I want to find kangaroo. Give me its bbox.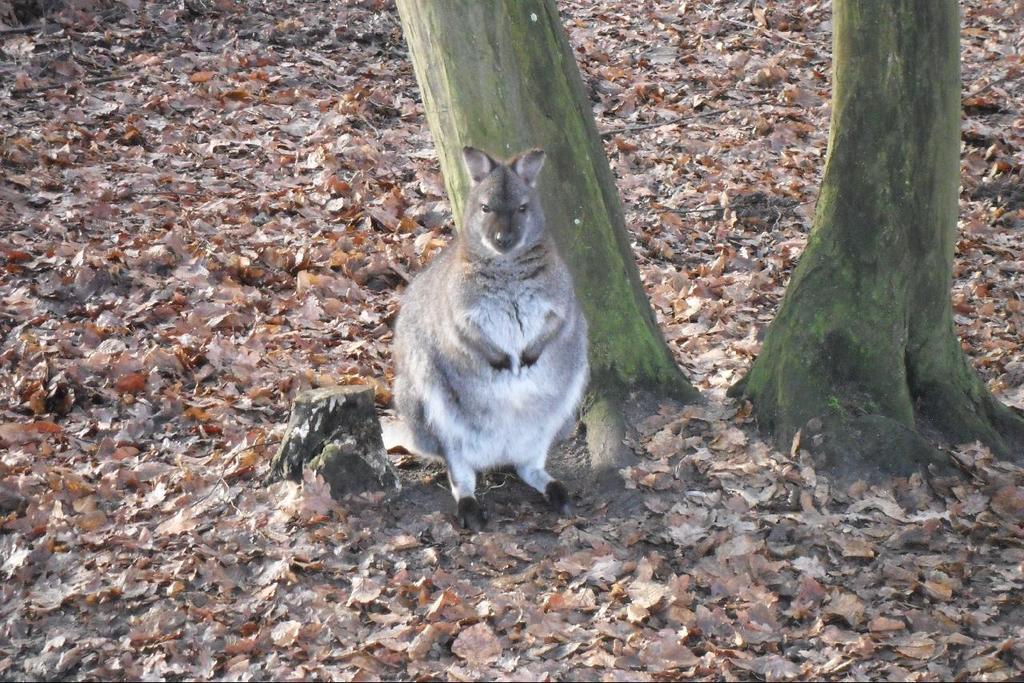
bbox=[384, 131, 609, 505].
